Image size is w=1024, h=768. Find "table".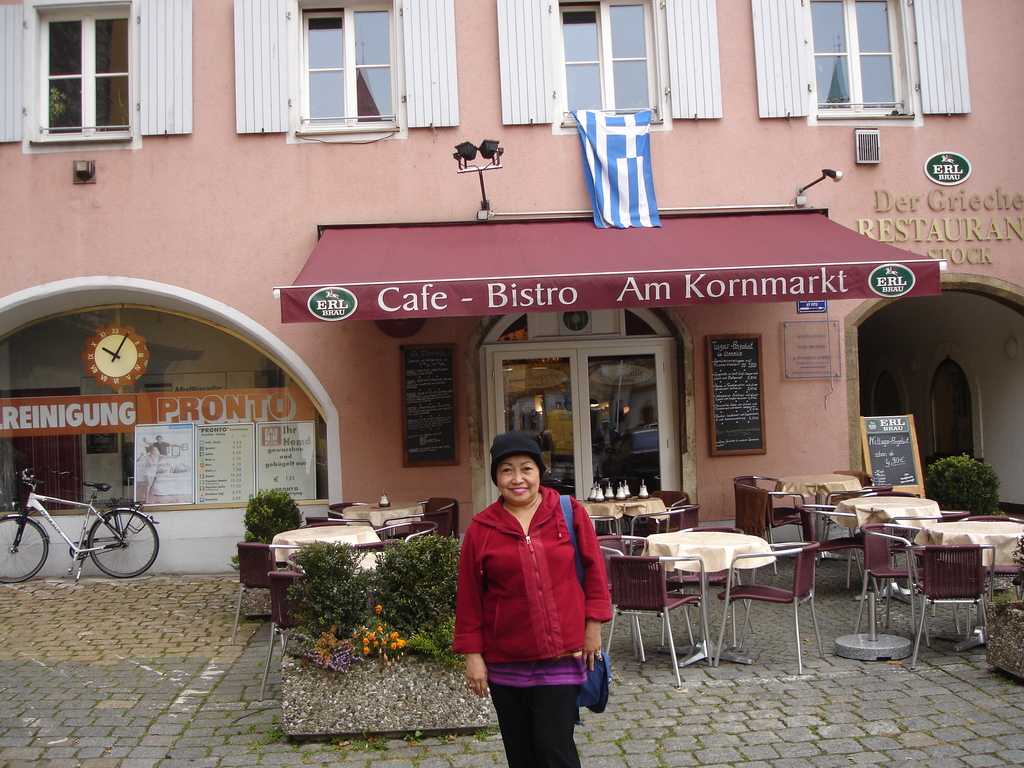
left=340, top=500, right=435, bottom=536.
